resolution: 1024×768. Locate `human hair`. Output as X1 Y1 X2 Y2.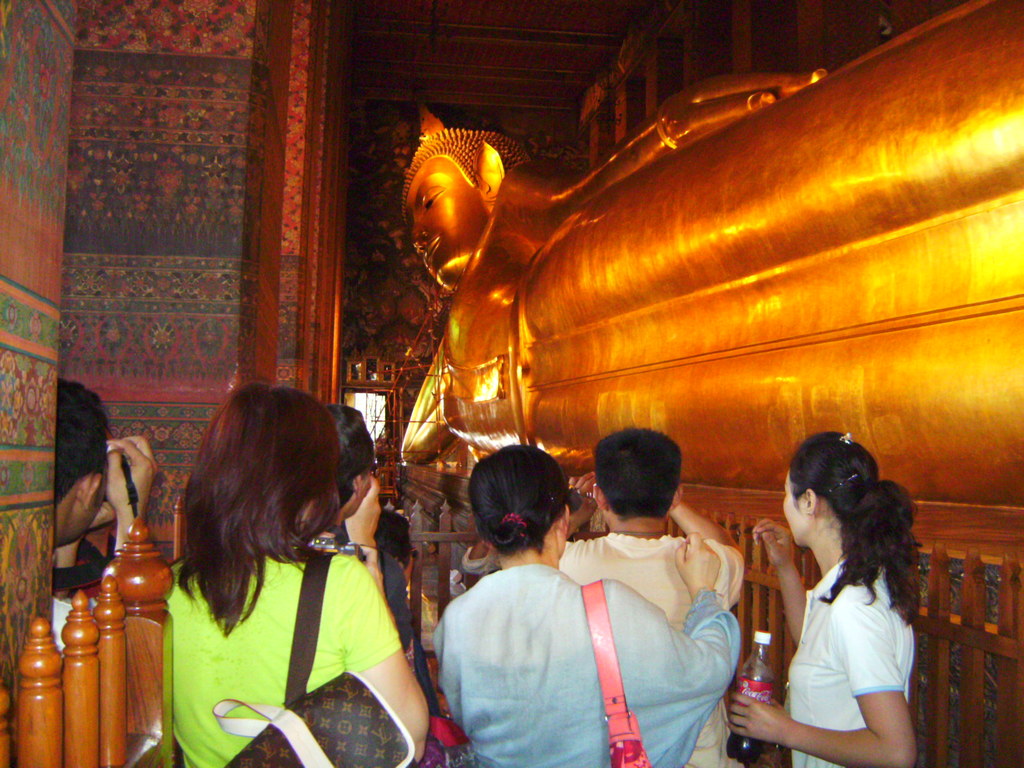
787 433 925 625.
